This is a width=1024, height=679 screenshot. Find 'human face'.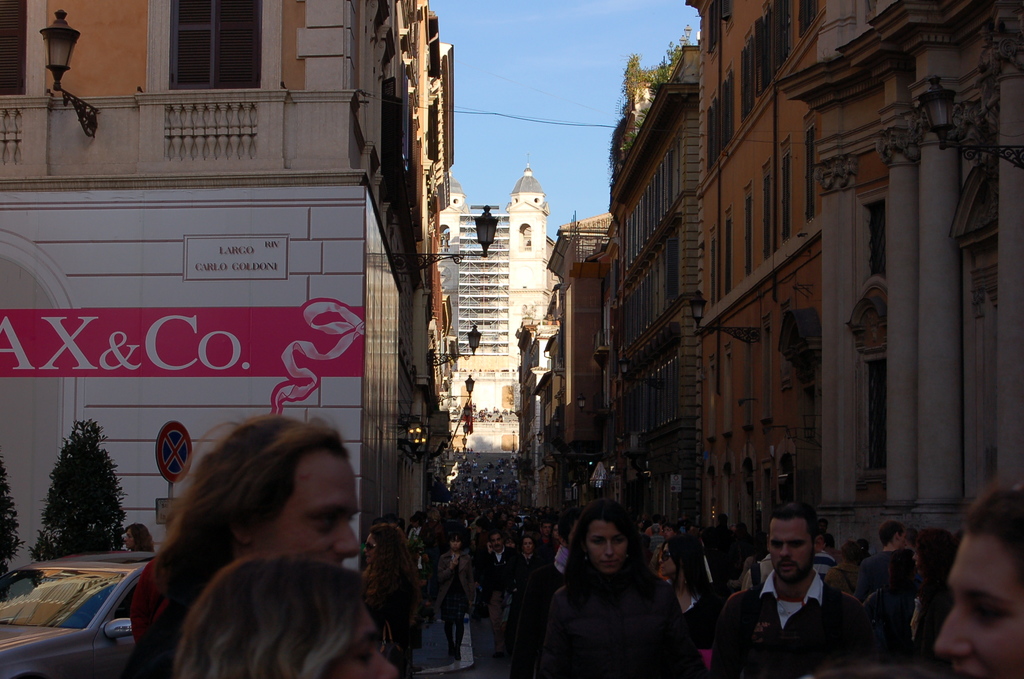
Bounding box: pyautogui.locateOnScreen(899, 528, 904, 543).
